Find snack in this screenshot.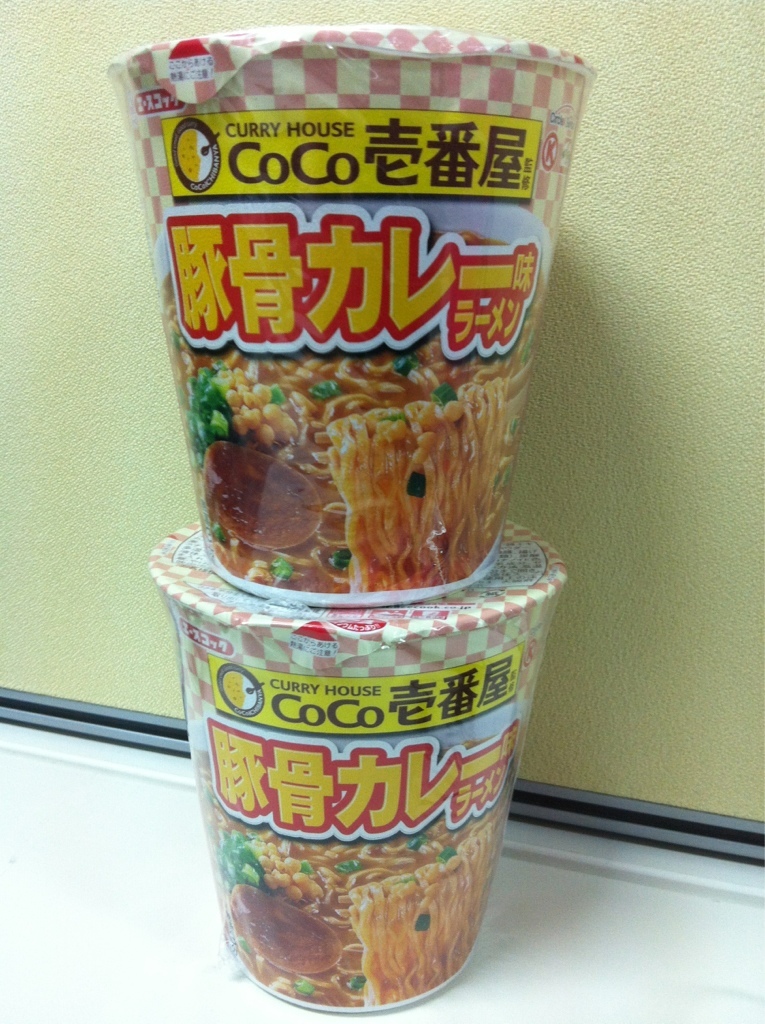
The bounding box for snack is crop(131, 78, 589, 637).
